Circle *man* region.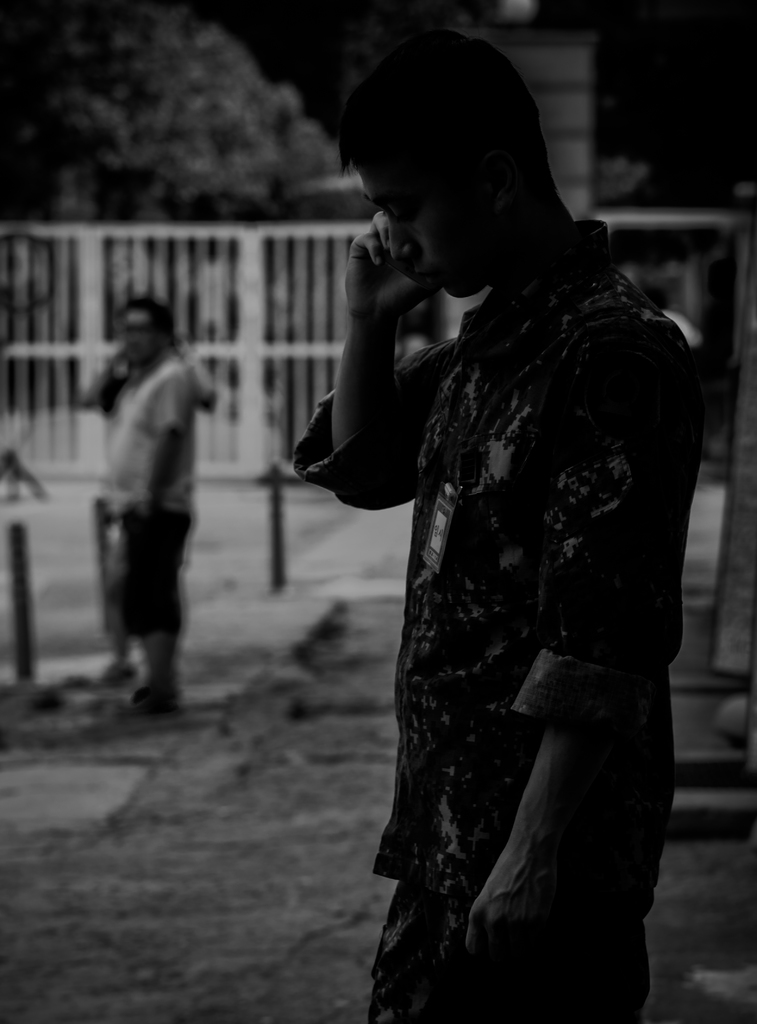
Region: <box>105,297,203,711</box>.
